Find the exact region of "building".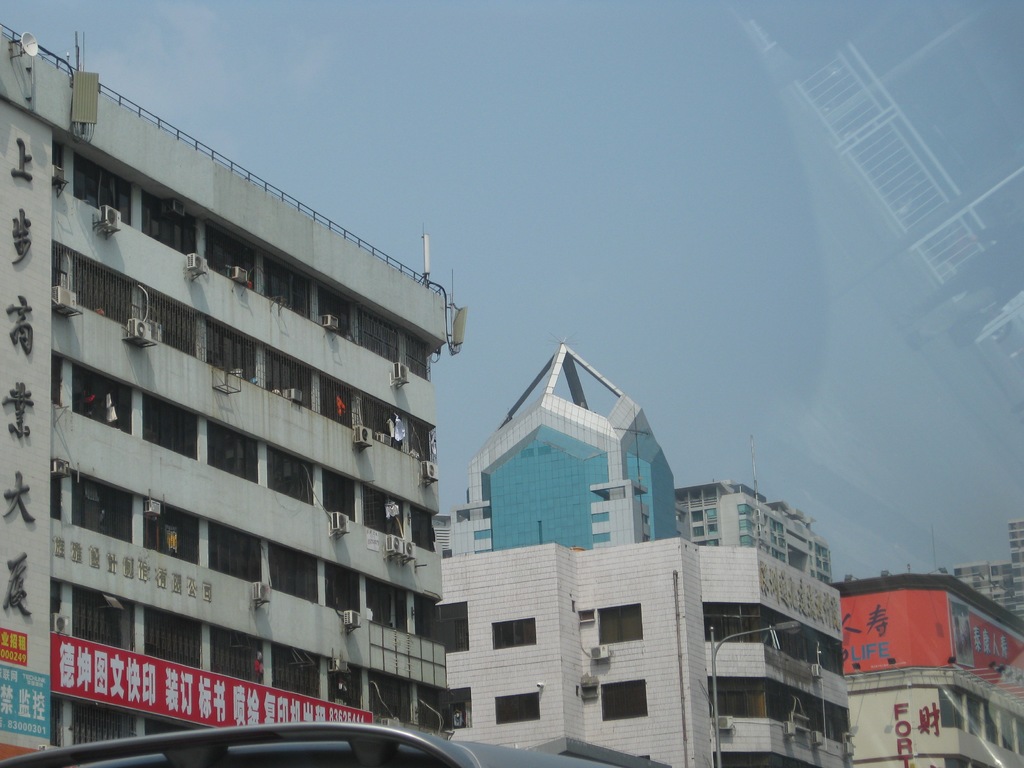
Exact region: x1=0 y1=22 x2=452 y2=765.
